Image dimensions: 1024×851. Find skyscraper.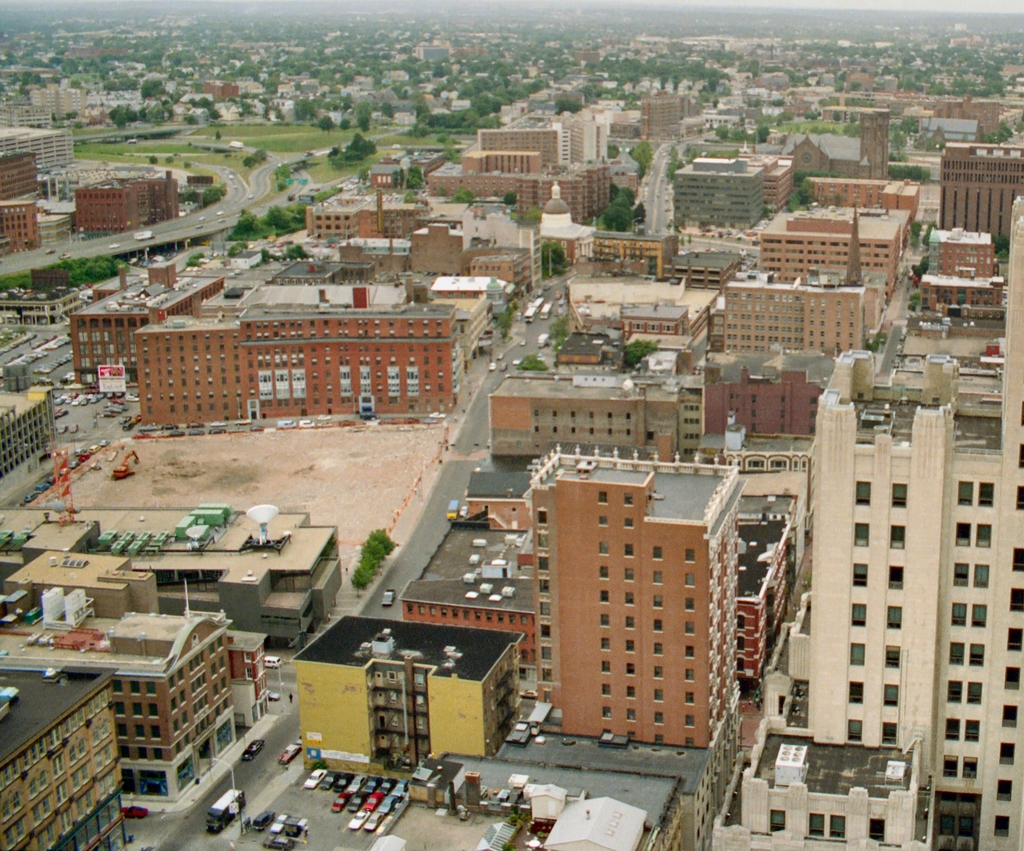
Rect(678, 163, 766, 229).
